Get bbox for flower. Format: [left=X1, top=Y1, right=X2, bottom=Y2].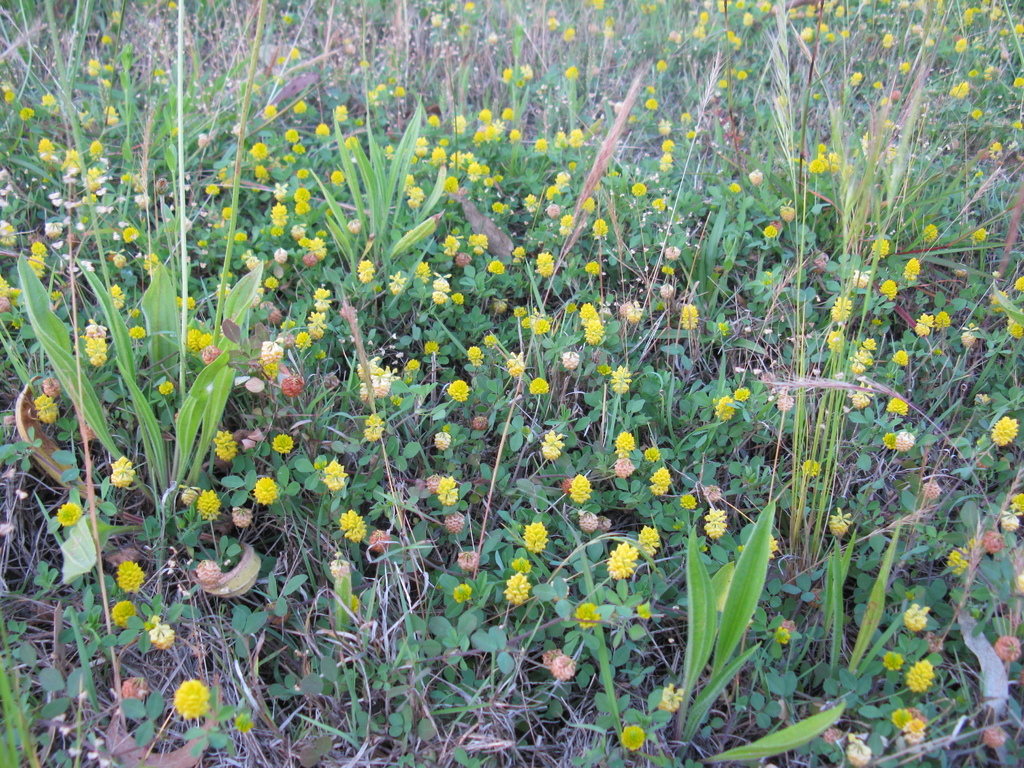
[left=855, top=397, right=872, bottom=410].
